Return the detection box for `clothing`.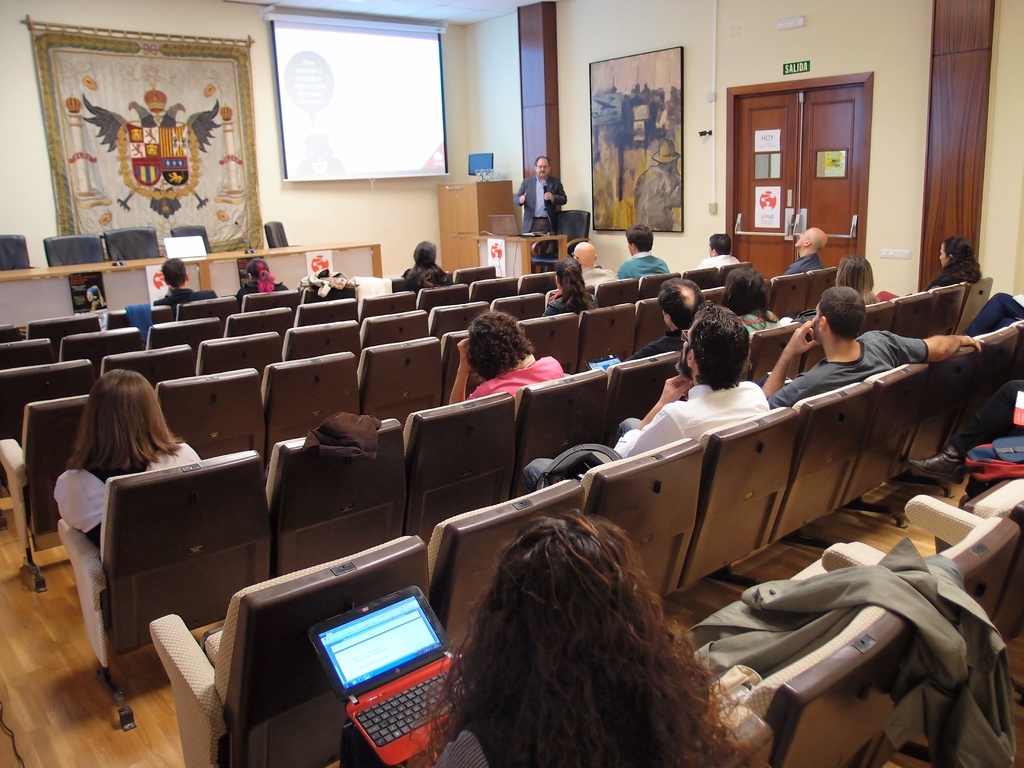
locate(513, 171, 568, 236).
